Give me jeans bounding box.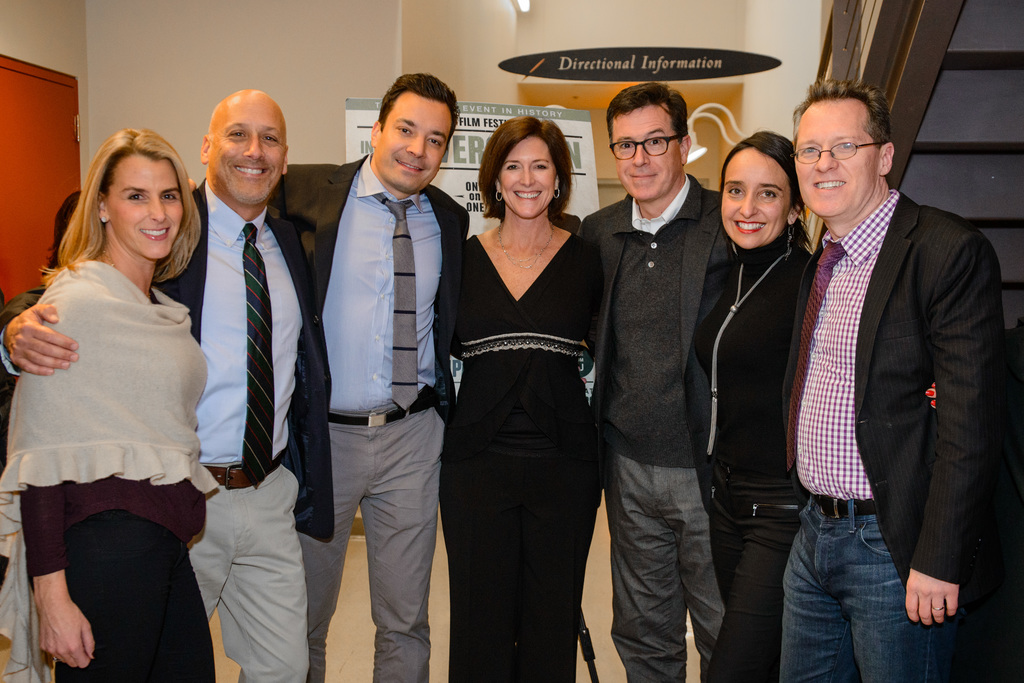
region(781, 492, 945, 682).
